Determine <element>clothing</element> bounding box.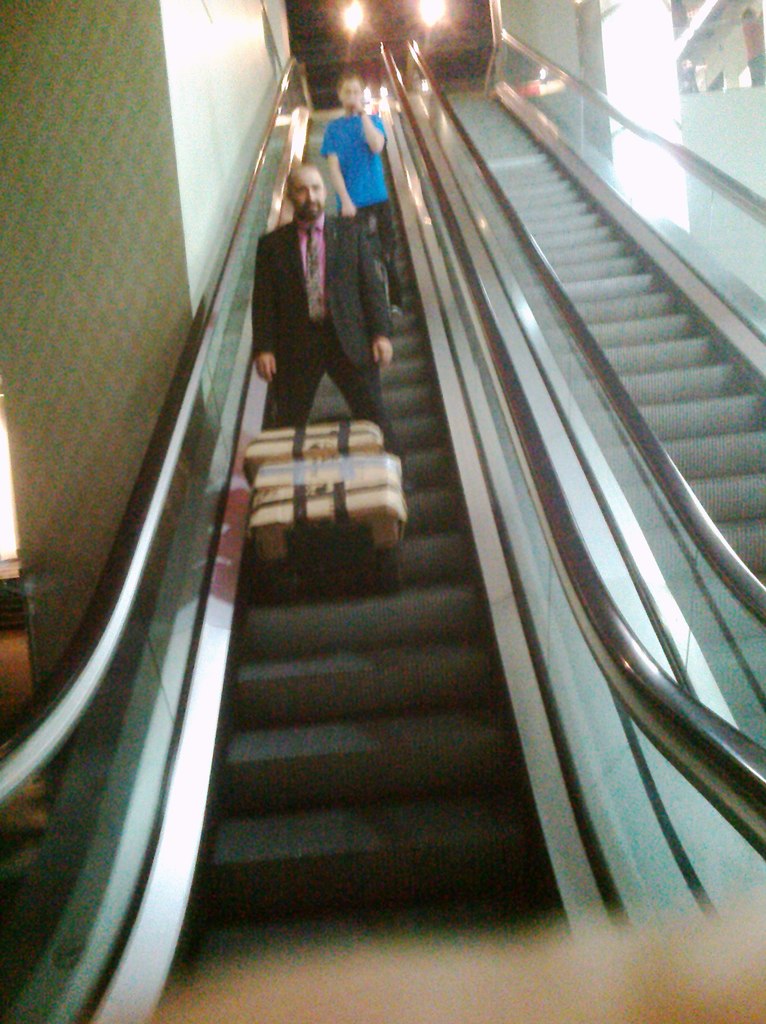
Determined: bbox(229, 218, 427, 460).
